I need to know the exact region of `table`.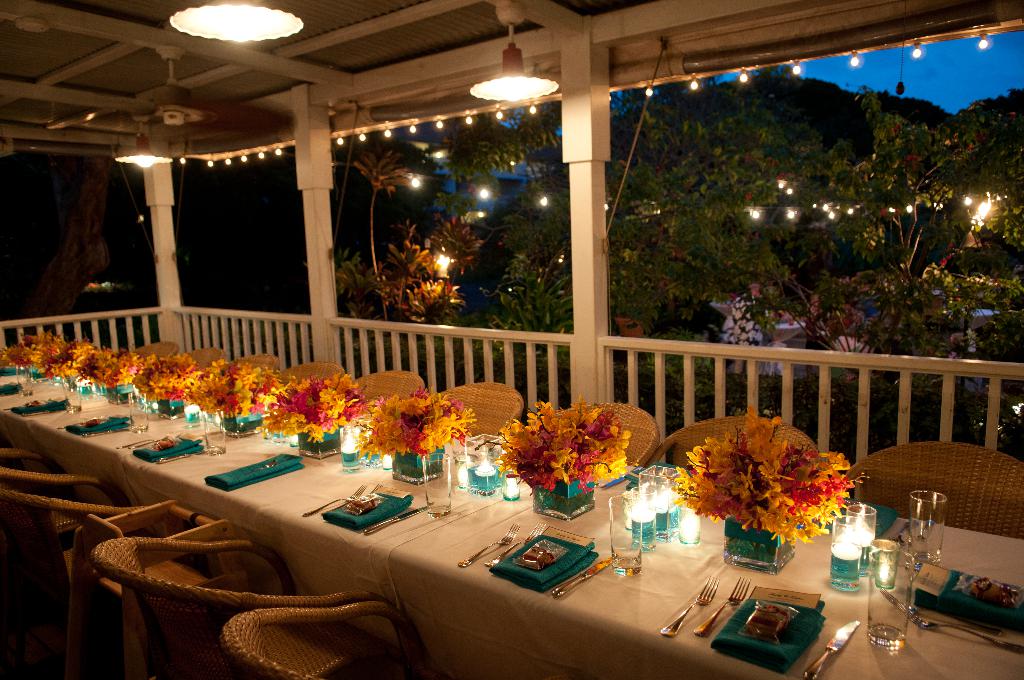
Region: box(106, 429, 646, 658).
